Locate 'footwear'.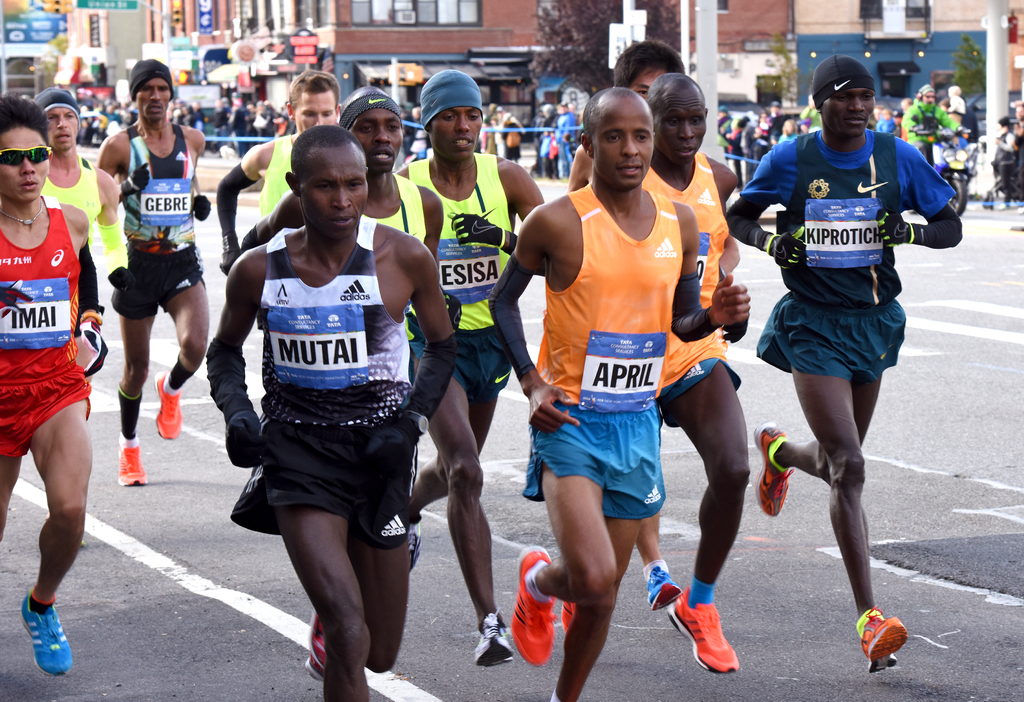
Bounding box: (512, 538, 557, 666).
